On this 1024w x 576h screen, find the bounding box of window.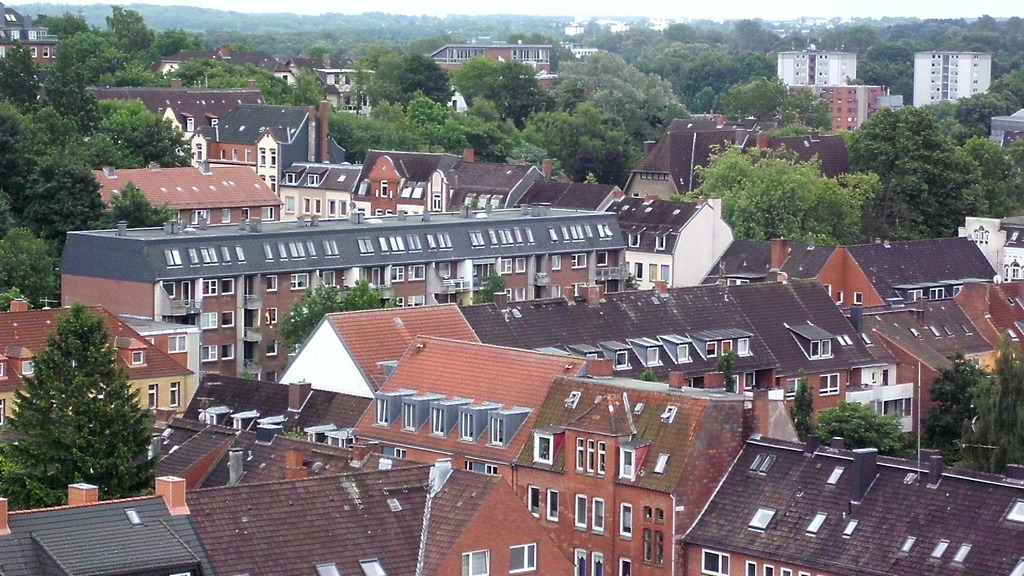
Bounding box: Rect(676, 345, 687, 358).
